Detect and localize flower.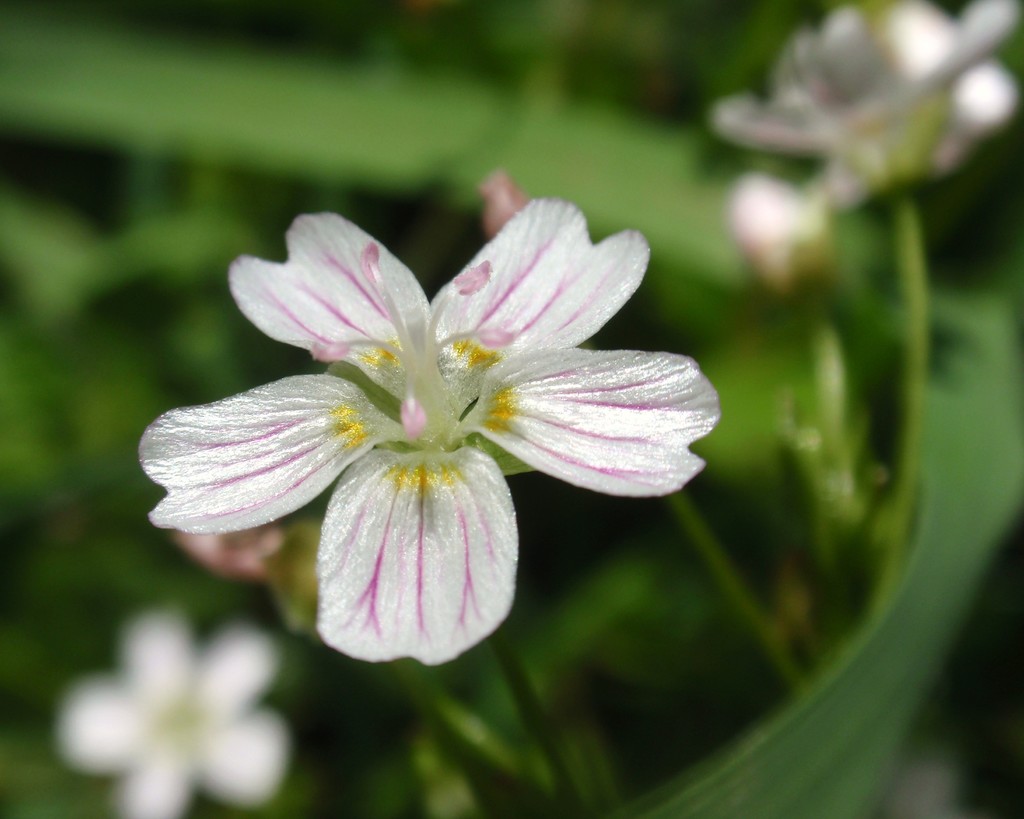
Localized at x1=53, y1=603, x2=291, y2=818.
